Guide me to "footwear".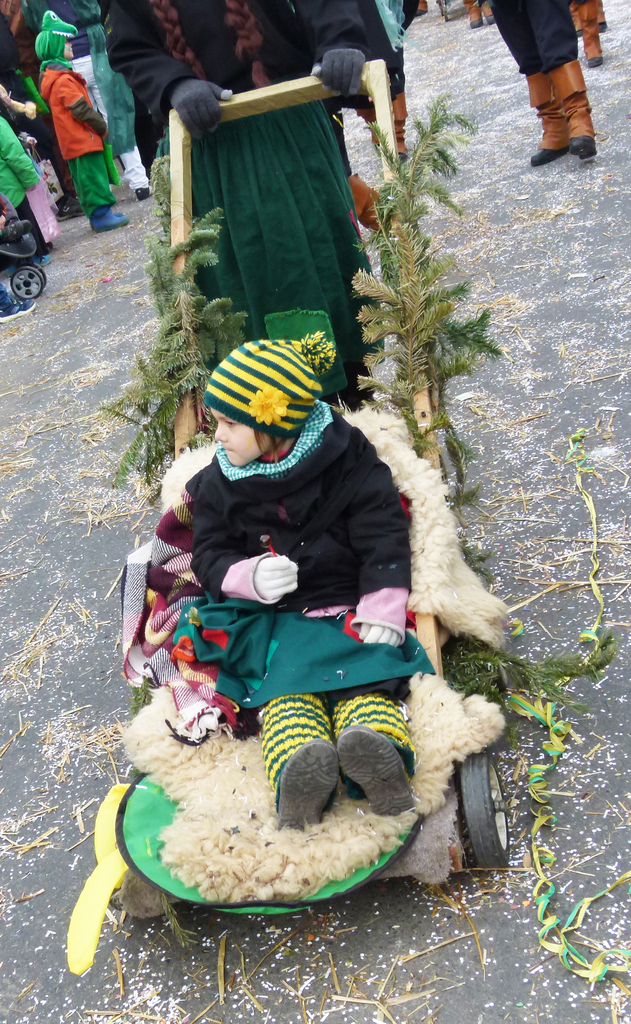
Guidance: [271, 739, 342, 832].
